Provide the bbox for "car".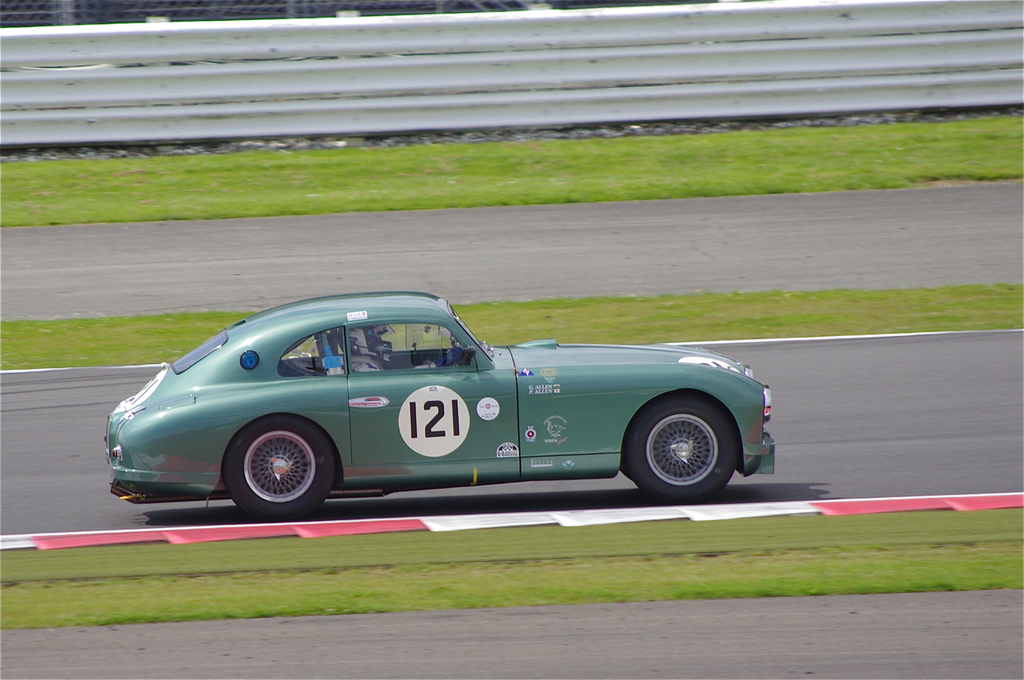
box(105, 290, 773, 522).
